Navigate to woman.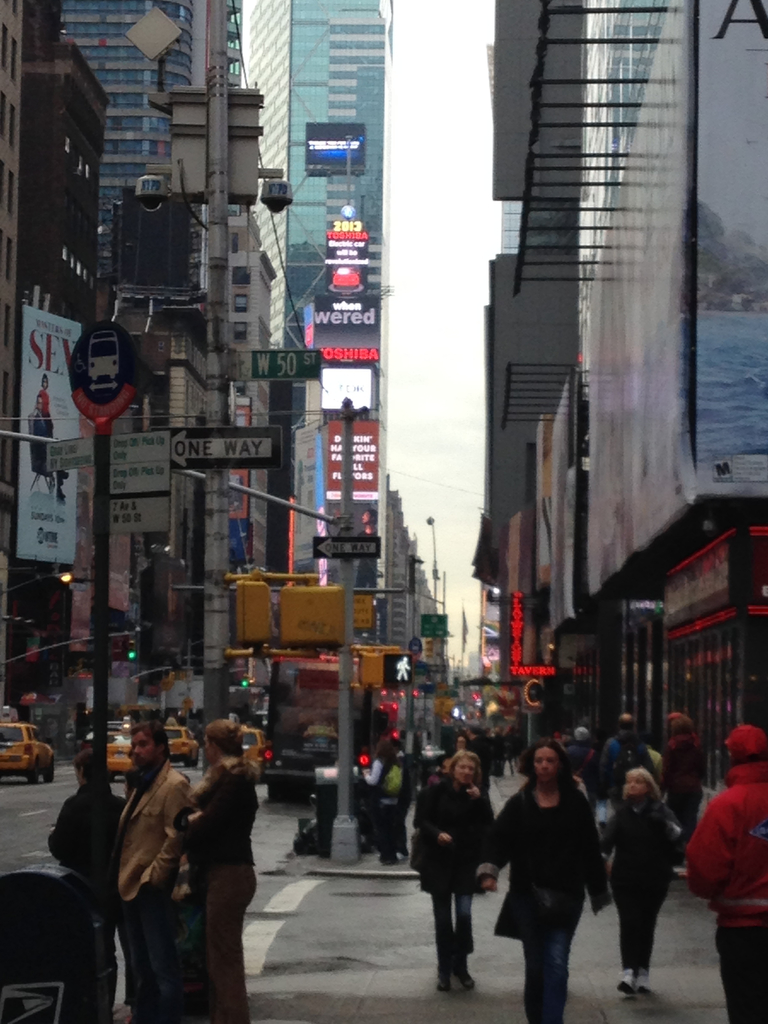
Navigation target: box=[48, 748, 130, 1023].
